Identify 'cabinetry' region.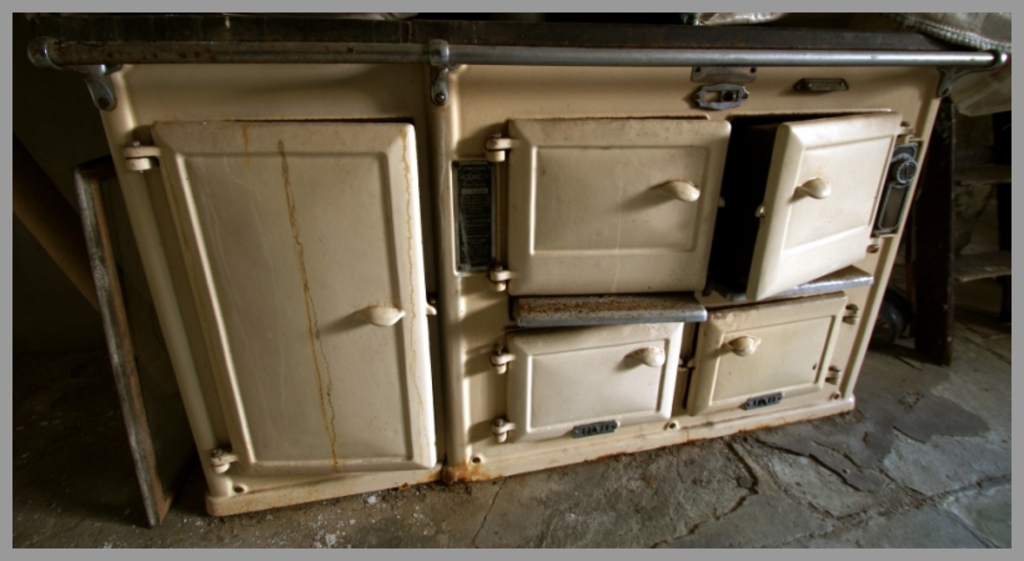
Region: <region>44, 0, 993, 515</region>.
